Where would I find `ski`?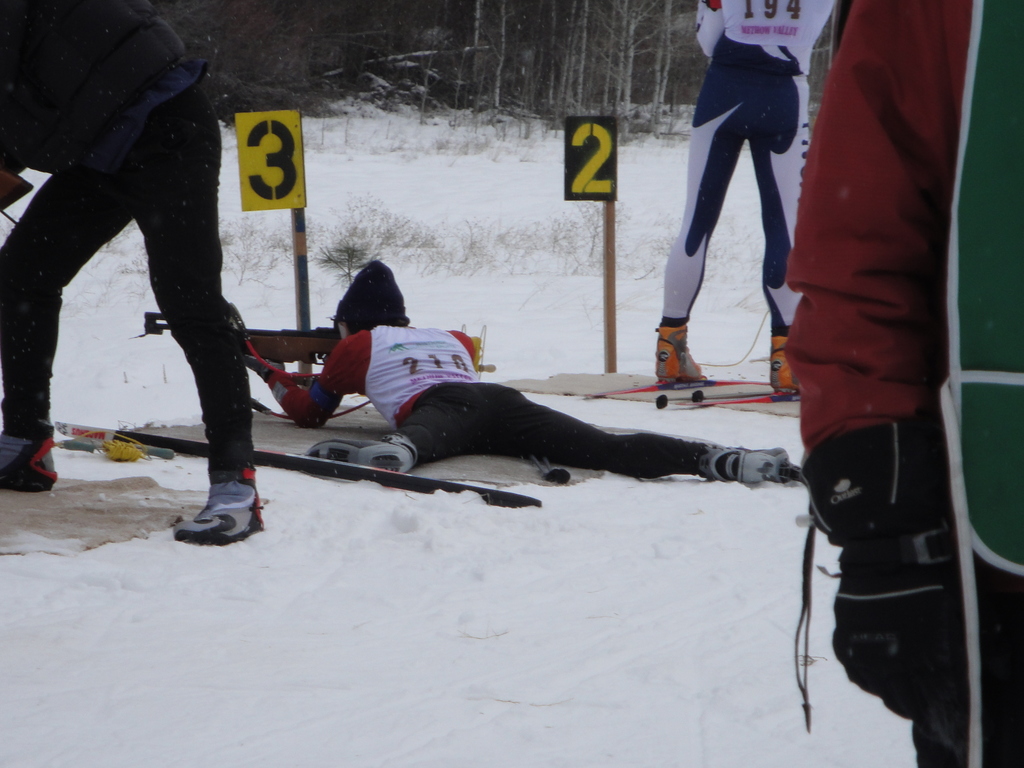
At left=35, top=407, right=554, bottom=518.
